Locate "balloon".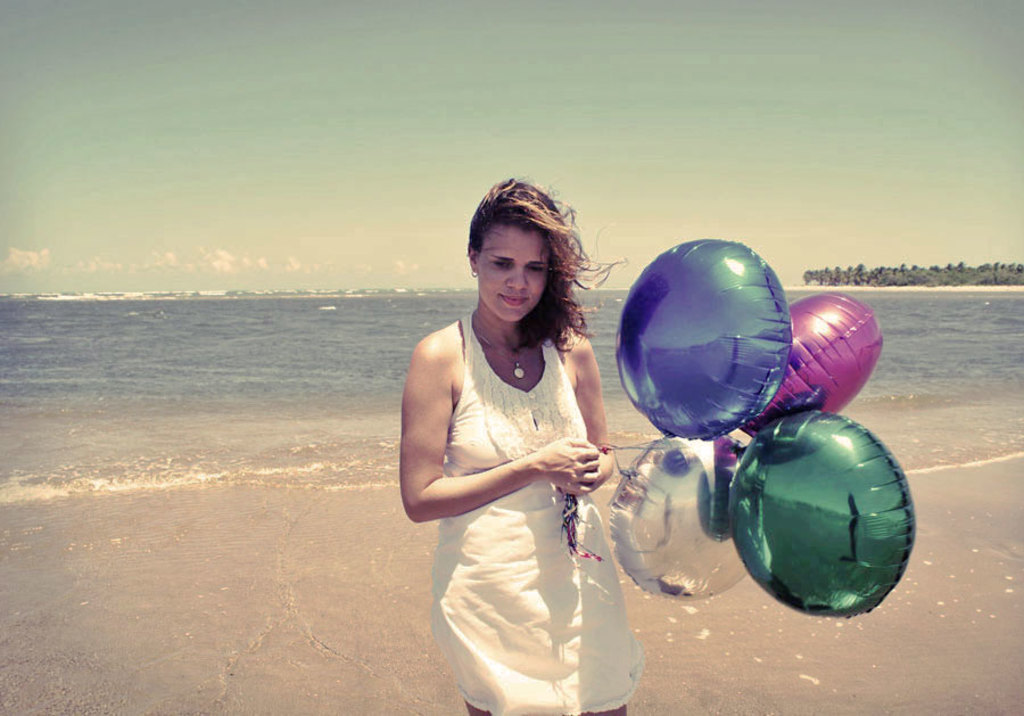
Bounding box: (left=608, top=439, right=749, bottom=601).
